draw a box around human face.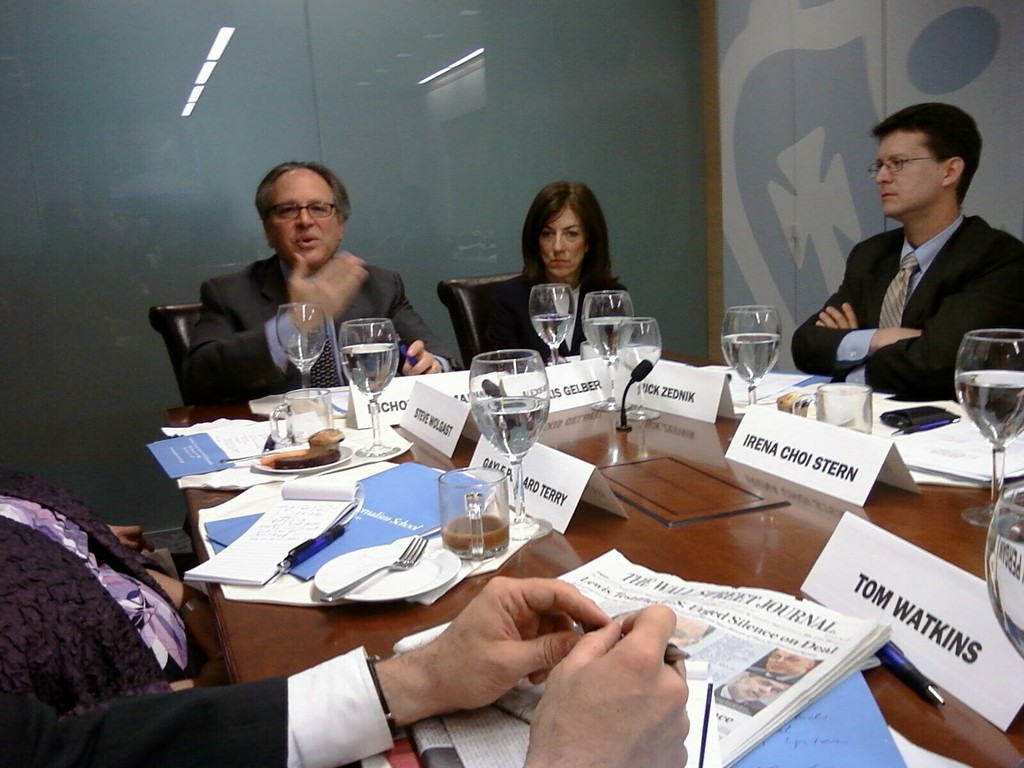
[538,208,584,275].
